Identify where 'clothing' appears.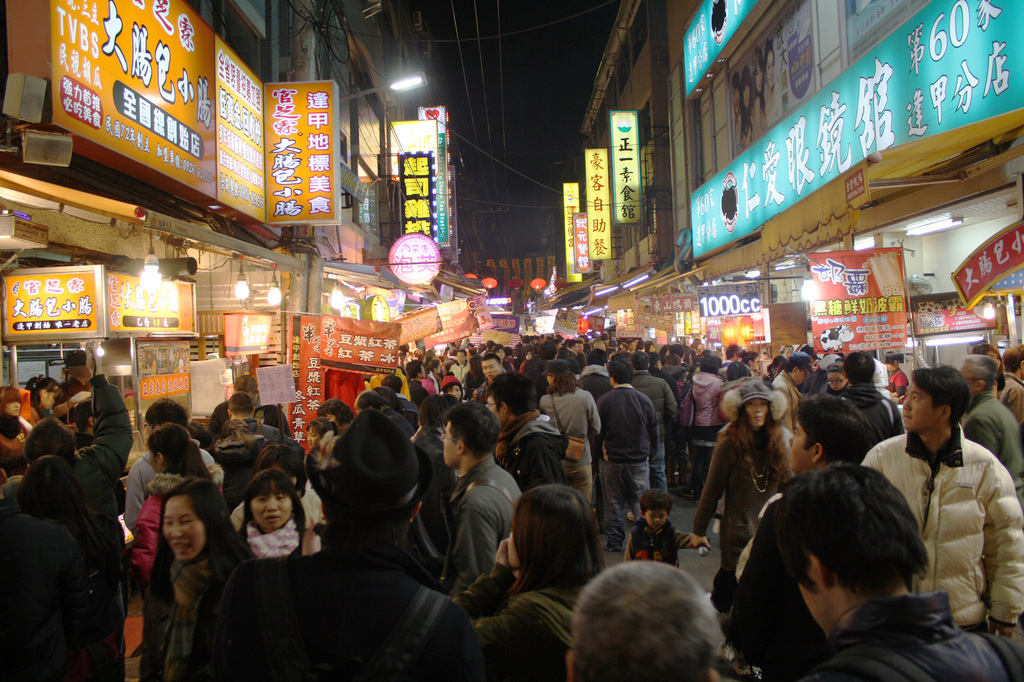
Appears at [863, 431, 1018, 635].
